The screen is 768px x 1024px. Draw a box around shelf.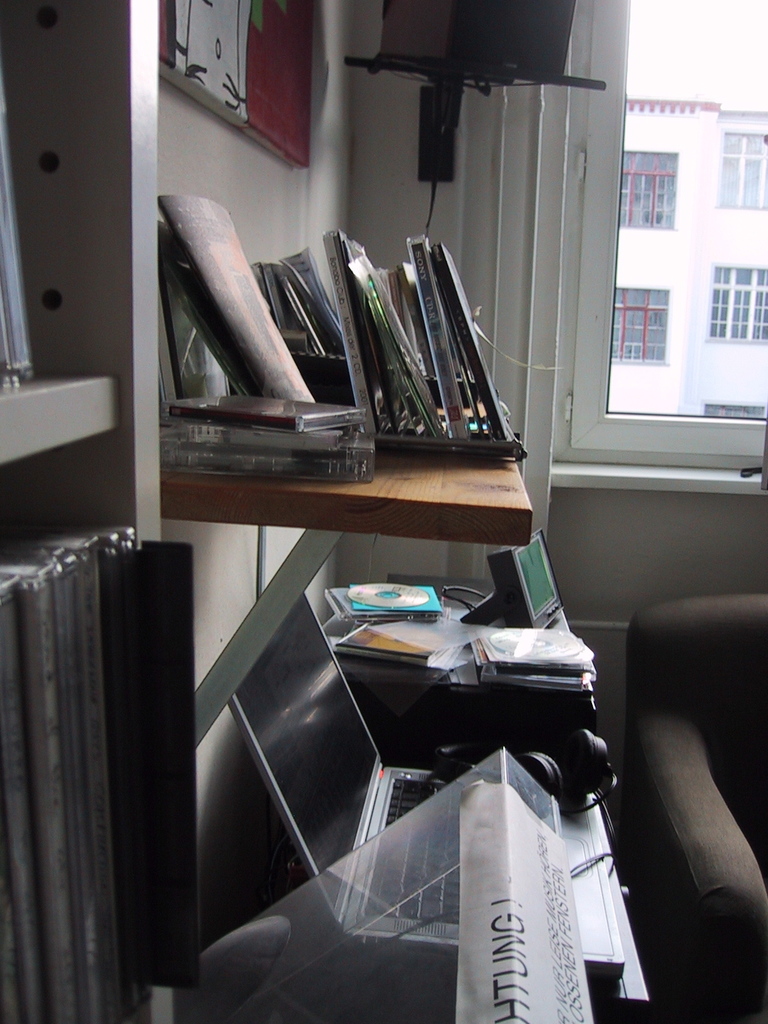
[161,419,656,1023].
